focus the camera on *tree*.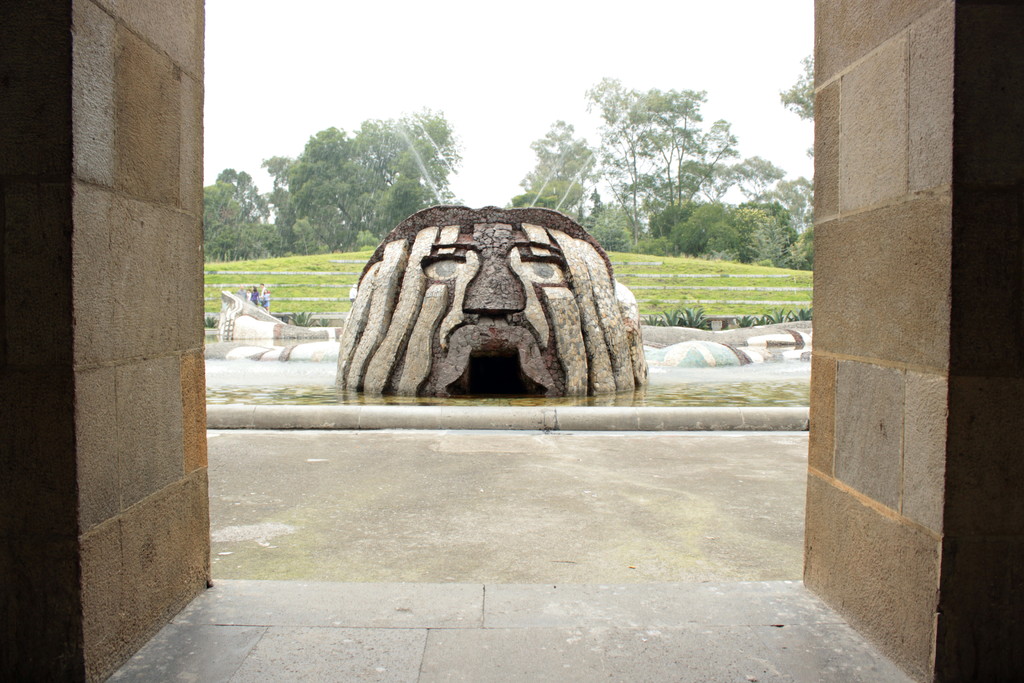
Focus region: 785 51 814 124.
